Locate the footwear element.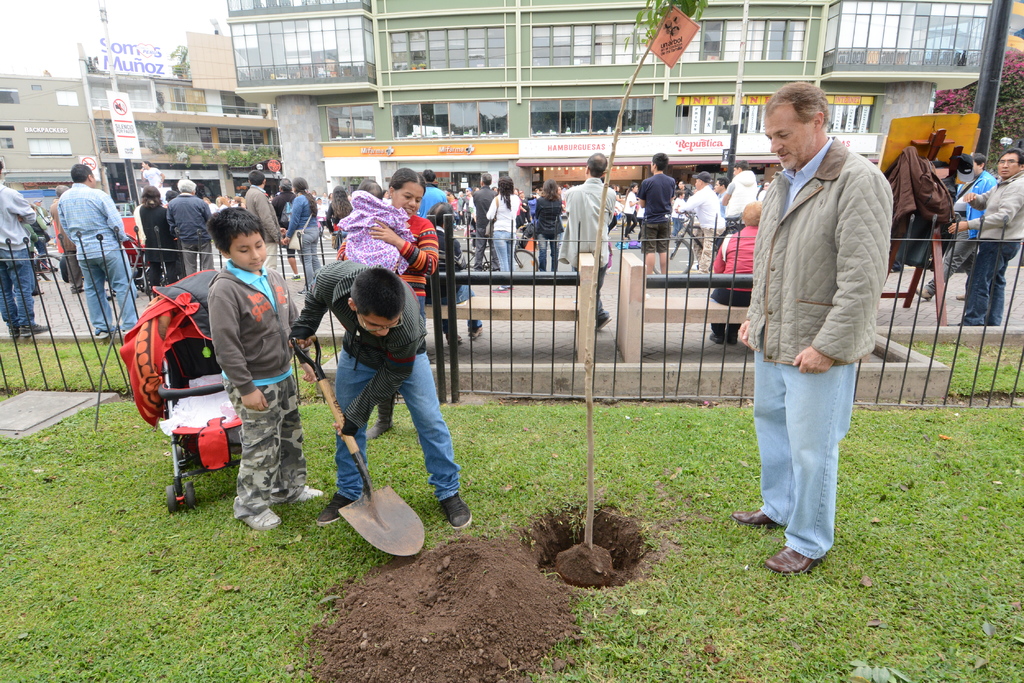
Element bbox: [440,490,479,527].
